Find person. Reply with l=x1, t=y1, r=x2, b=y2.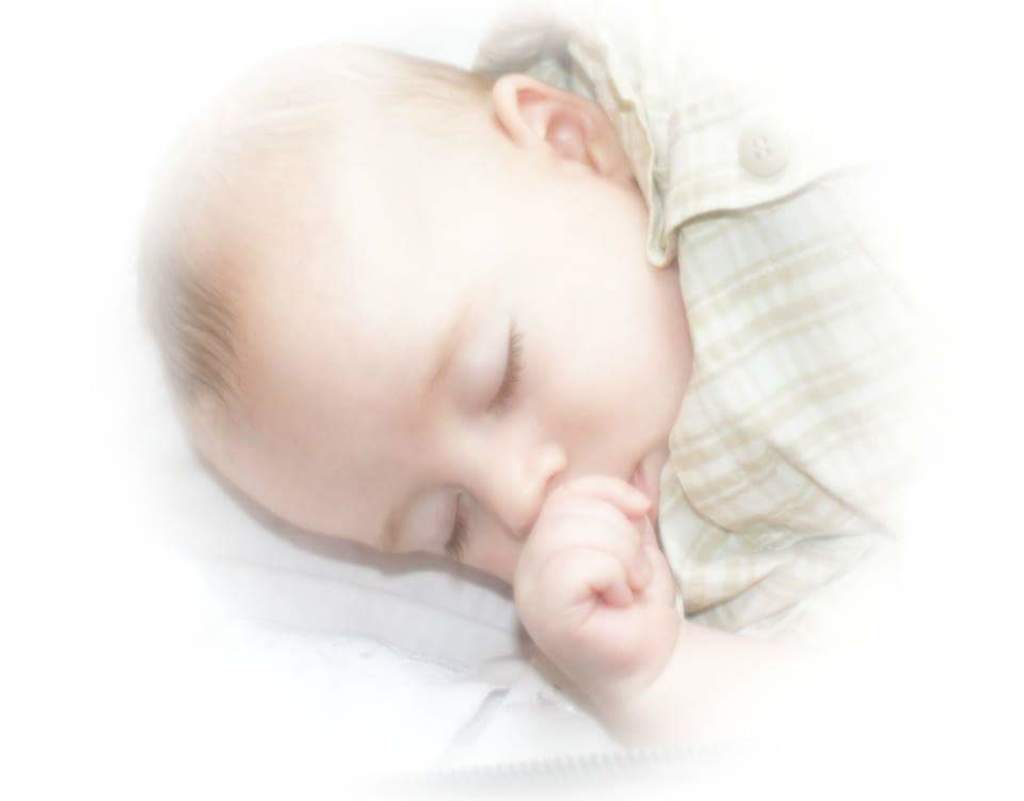
l=129, t=0, r=907, b=743.
